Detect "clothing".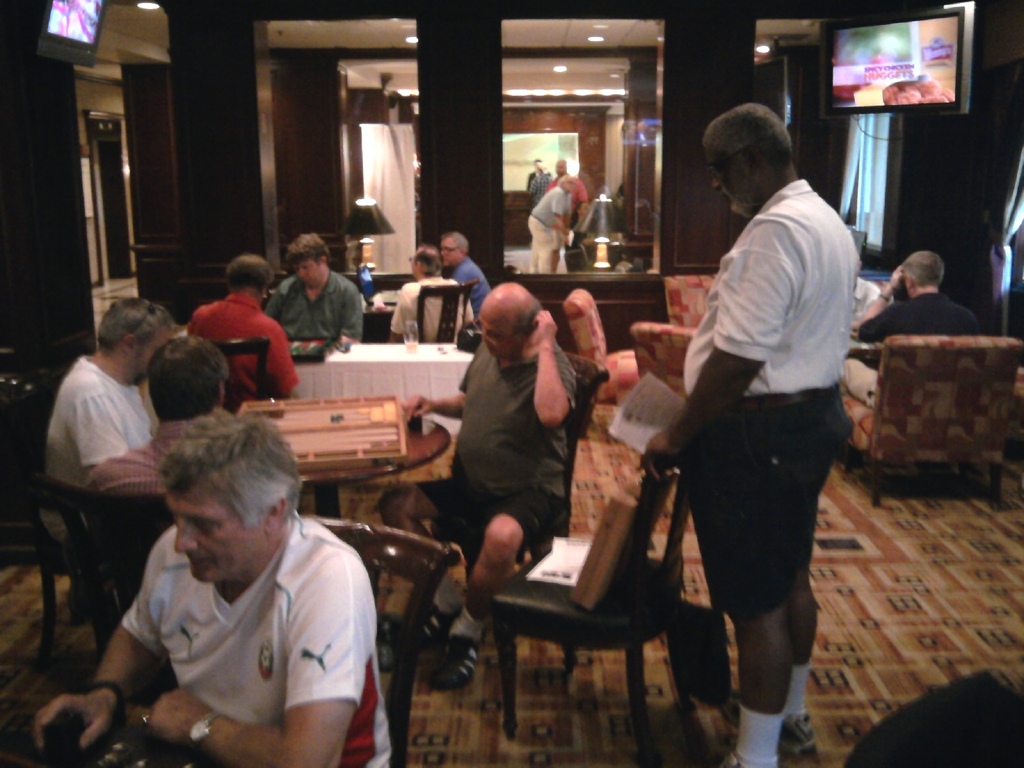
Detected at bbox(189, 287, 308, 410).
